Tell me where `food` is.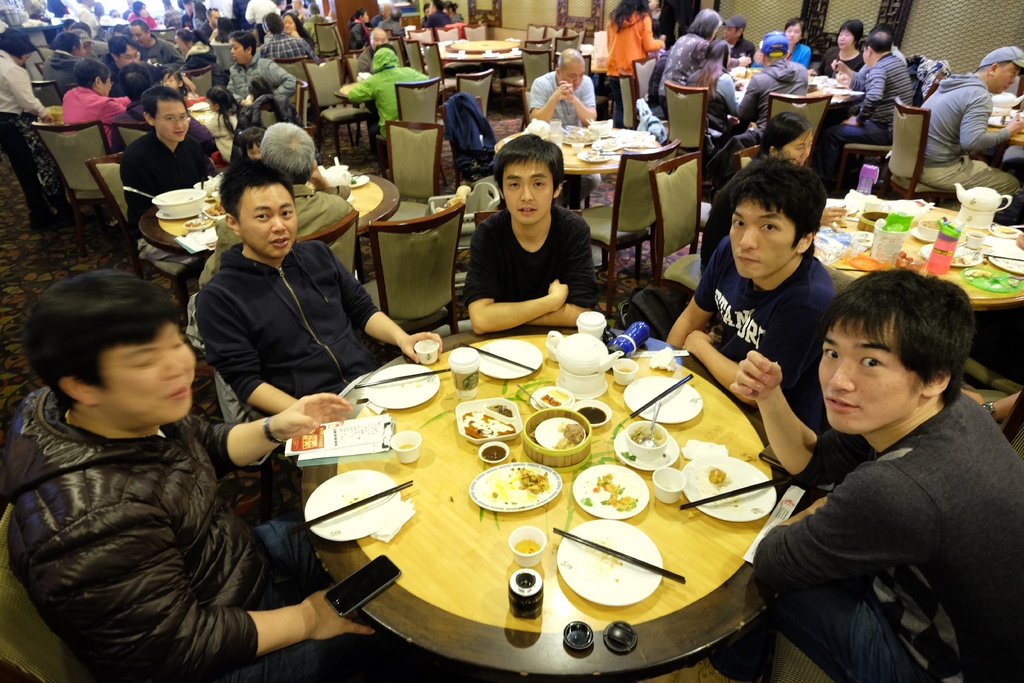
`food` is at [634, 425, 673, 445].
